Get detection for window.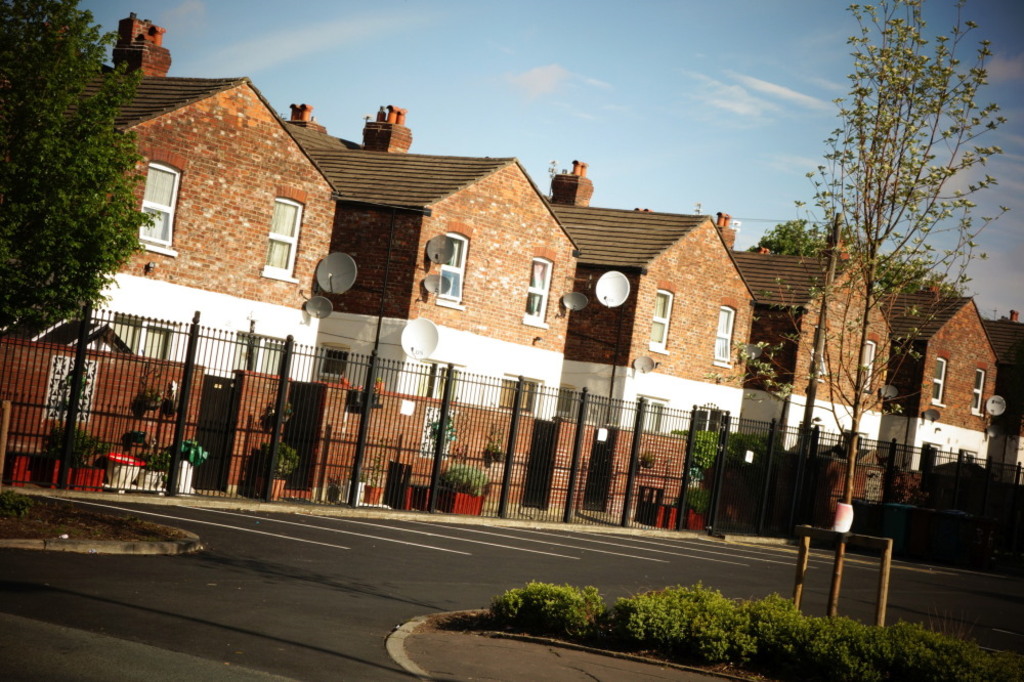
Detection: <box>861,340,877,389</box>.
